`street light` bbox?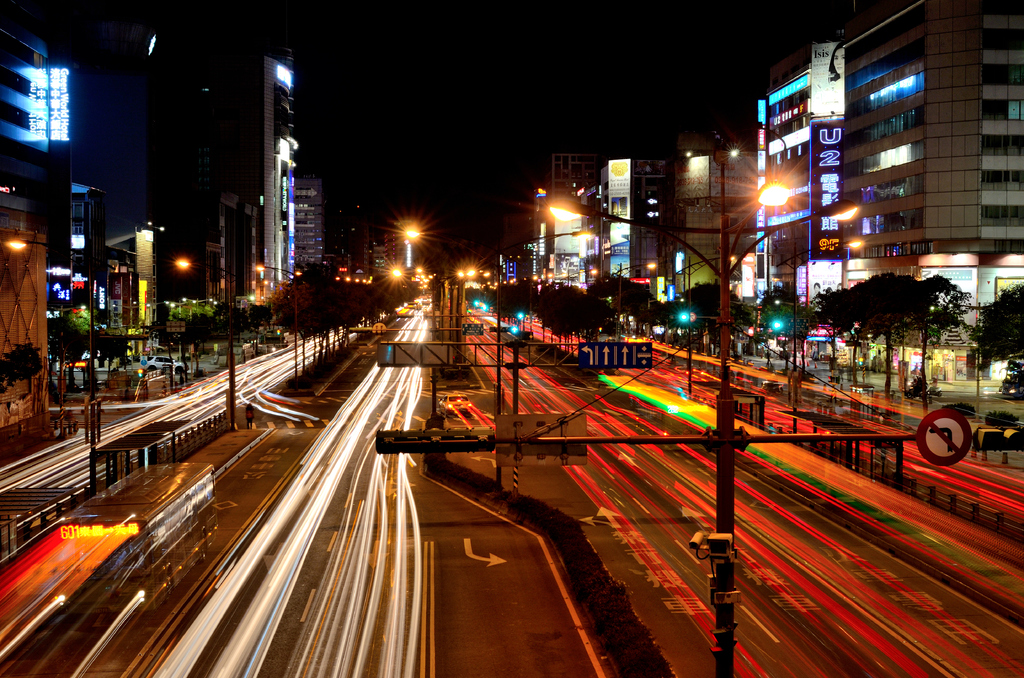
{"x1": 558, "y1": 266, "x2": 598, "y2": 285}
